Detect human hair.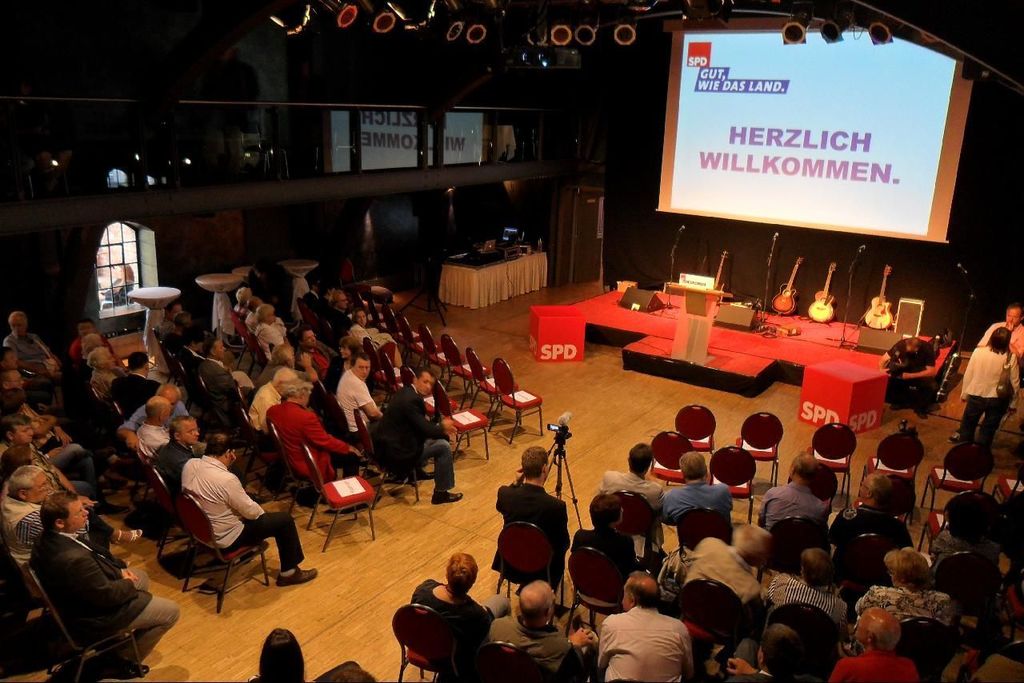
Detected at bbox=(589, 494, 622, 527).
